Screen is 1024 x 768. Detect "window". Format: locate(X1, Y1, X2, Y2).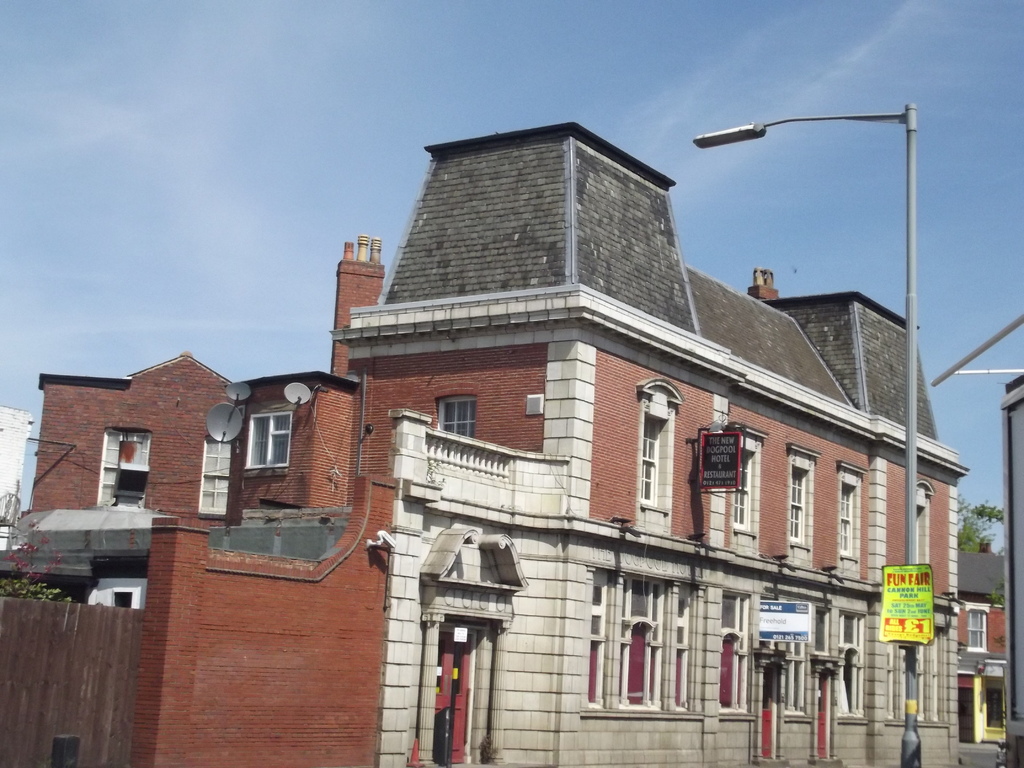
locate(787, 465, 810, 552).
